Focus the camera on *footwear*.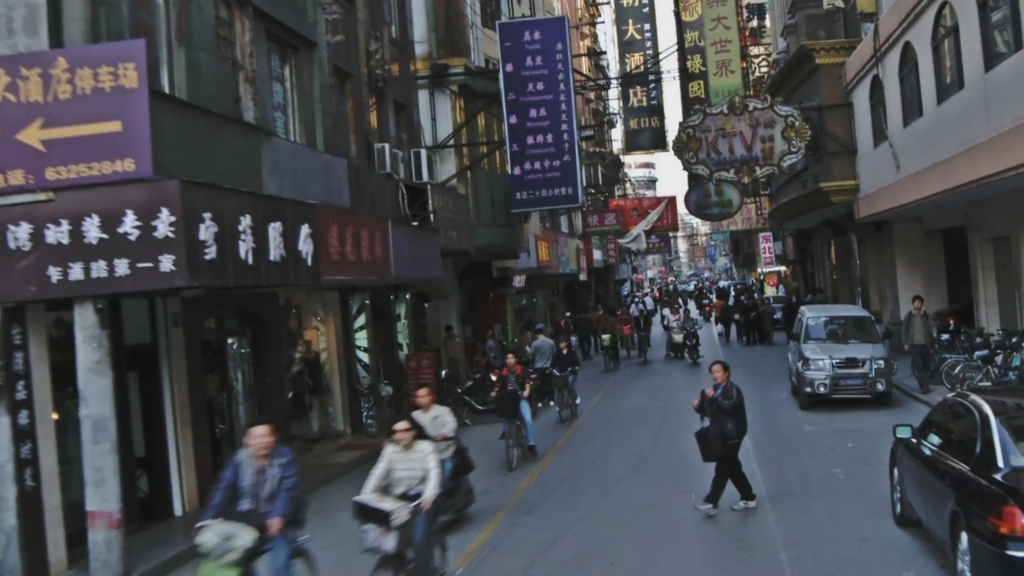
Focus region: bbox=[694, 502, 718, 520].
